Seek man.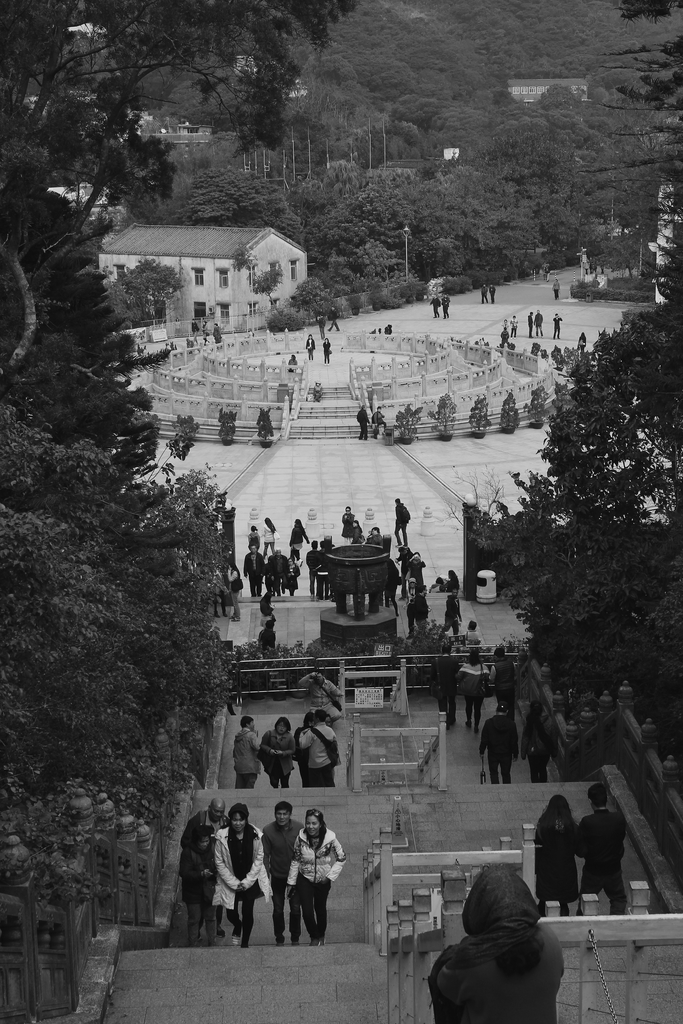
bbox=(267, 547, 286, 594).
